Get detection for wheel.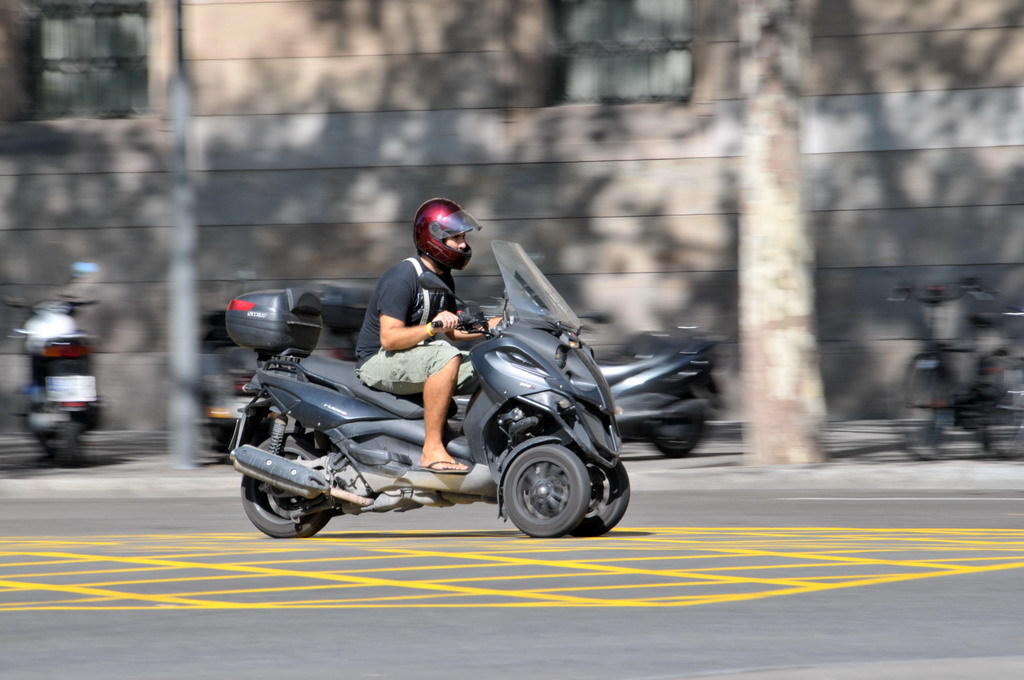
Detection: (648,382,700,457).
